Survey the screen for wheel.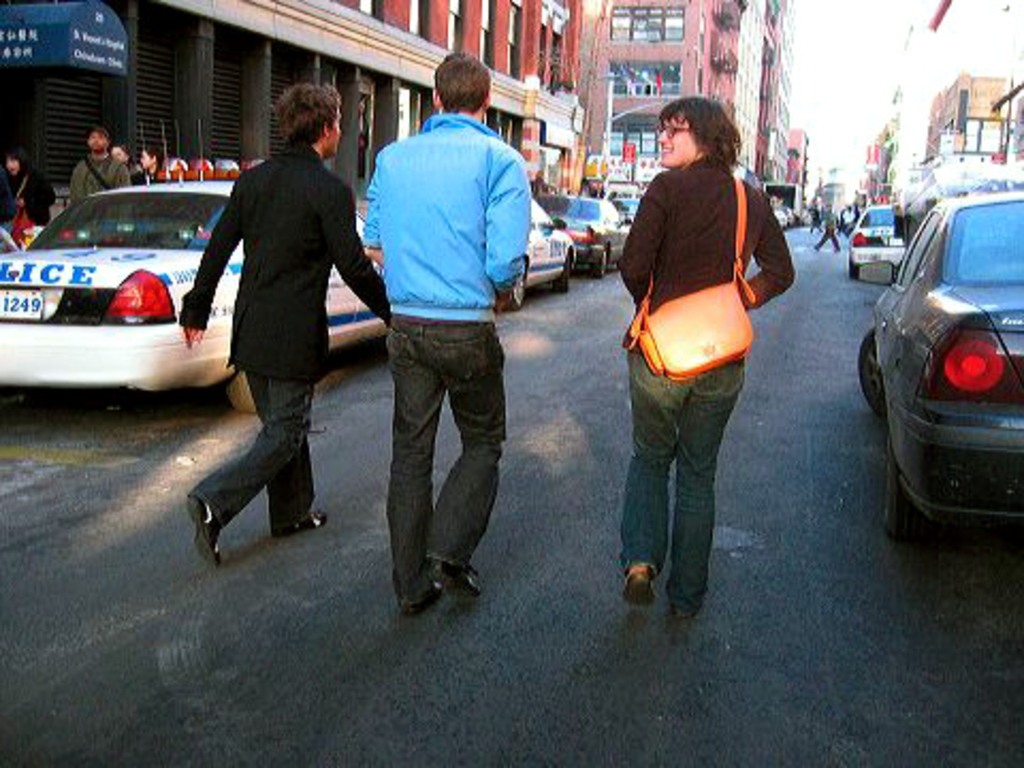
Survey found: 858/331/885/416.
